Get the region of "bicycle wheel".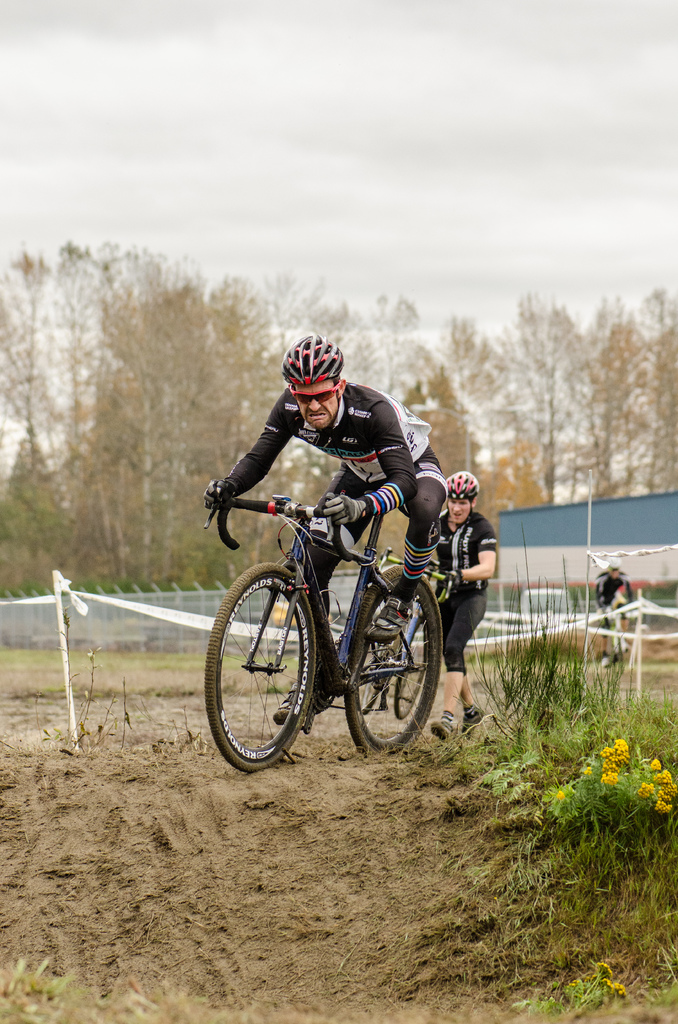
<region>362, 646, 385, 711</region>.
